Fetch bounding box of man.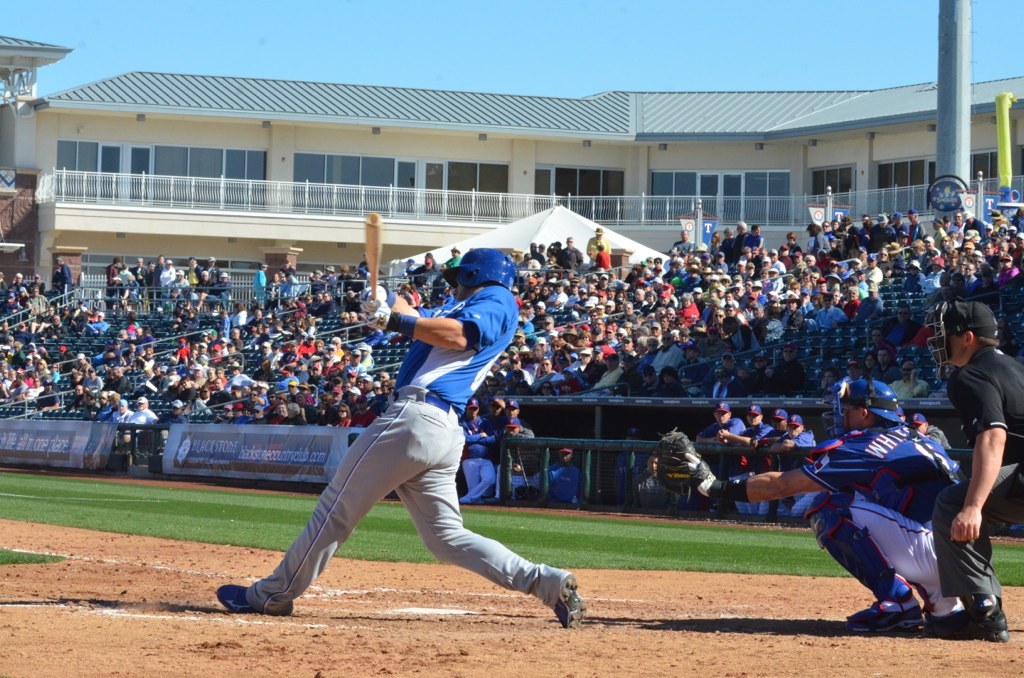
Bbox: crop(193, 363, 200, 377).
